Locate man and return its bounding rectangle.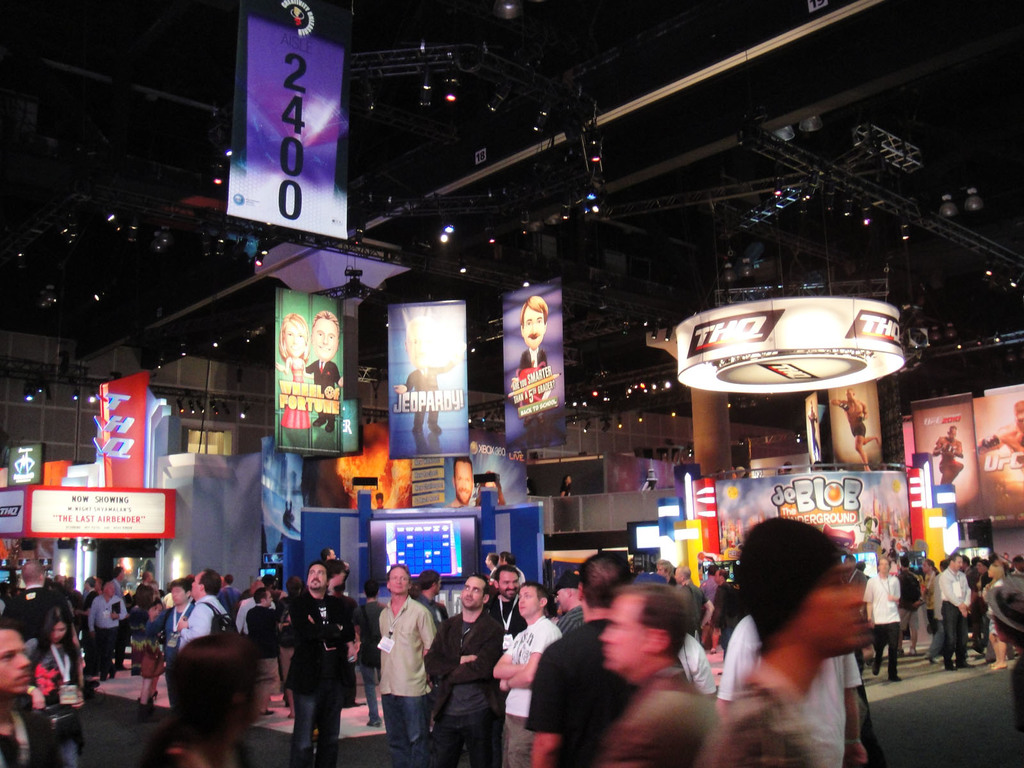
crop(84, 584, 133, 677).
